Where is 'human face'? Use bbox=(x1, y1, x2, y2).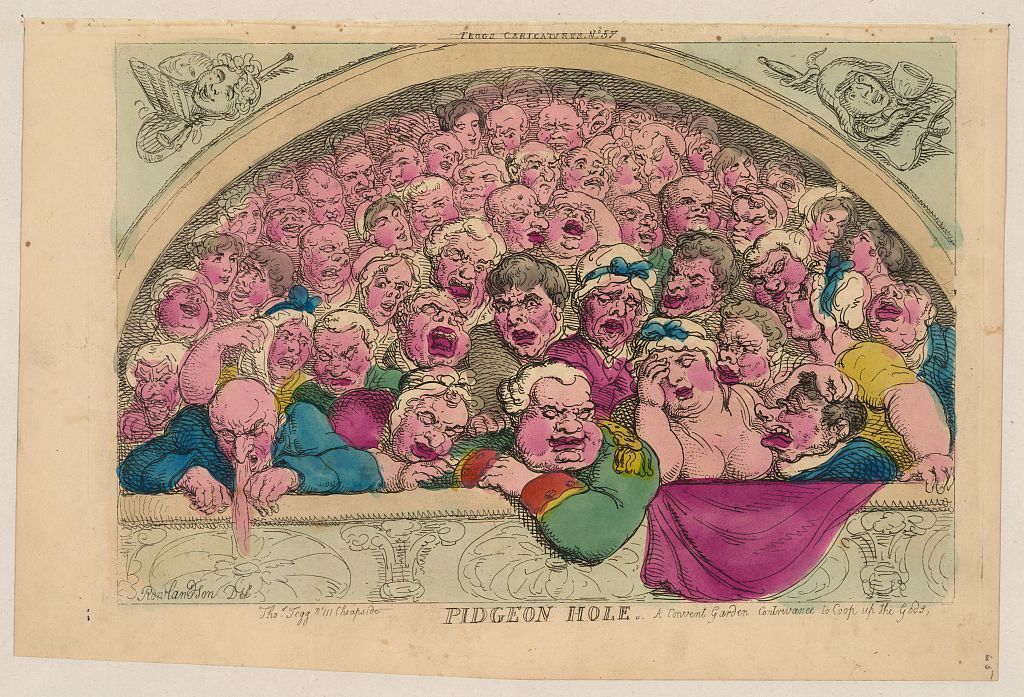
bbox=(515, 375, 602, 473).
